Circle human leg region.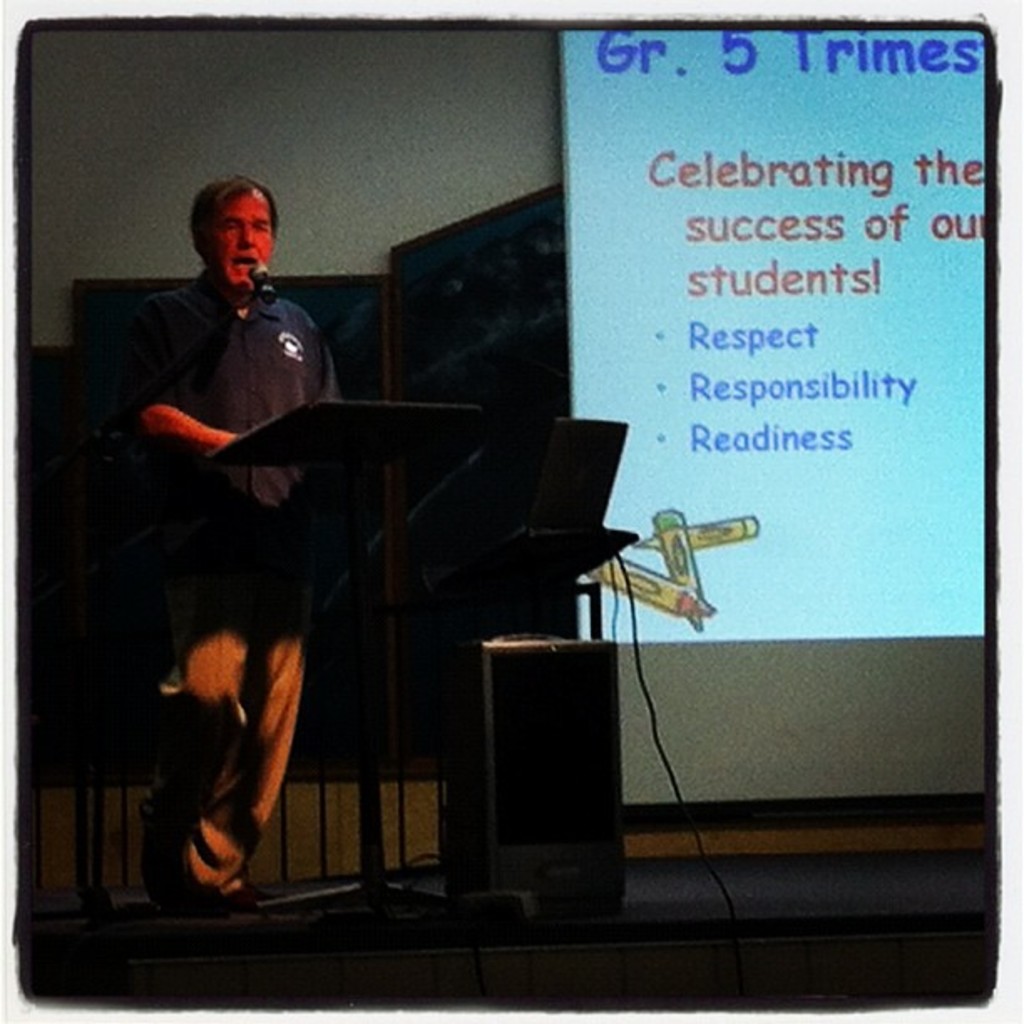
Region: detection(186, 631, 303, 910).
